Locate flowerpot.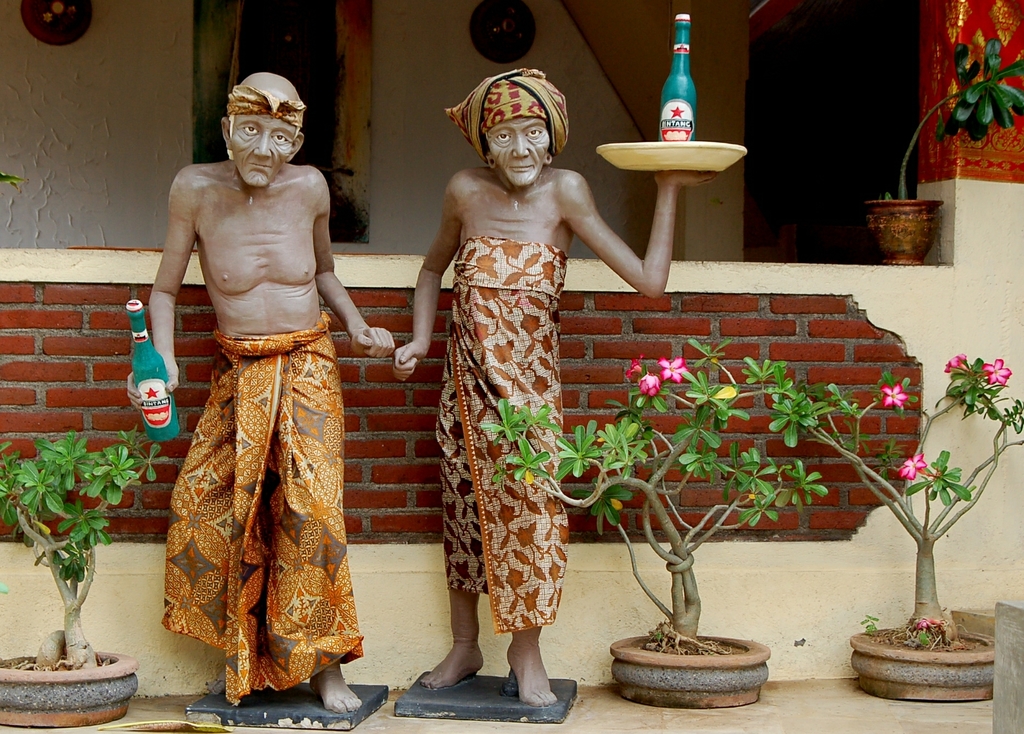
Bounding box: {"x1": 865, "y1": 199, "x2": 941, "y2": 269}.
